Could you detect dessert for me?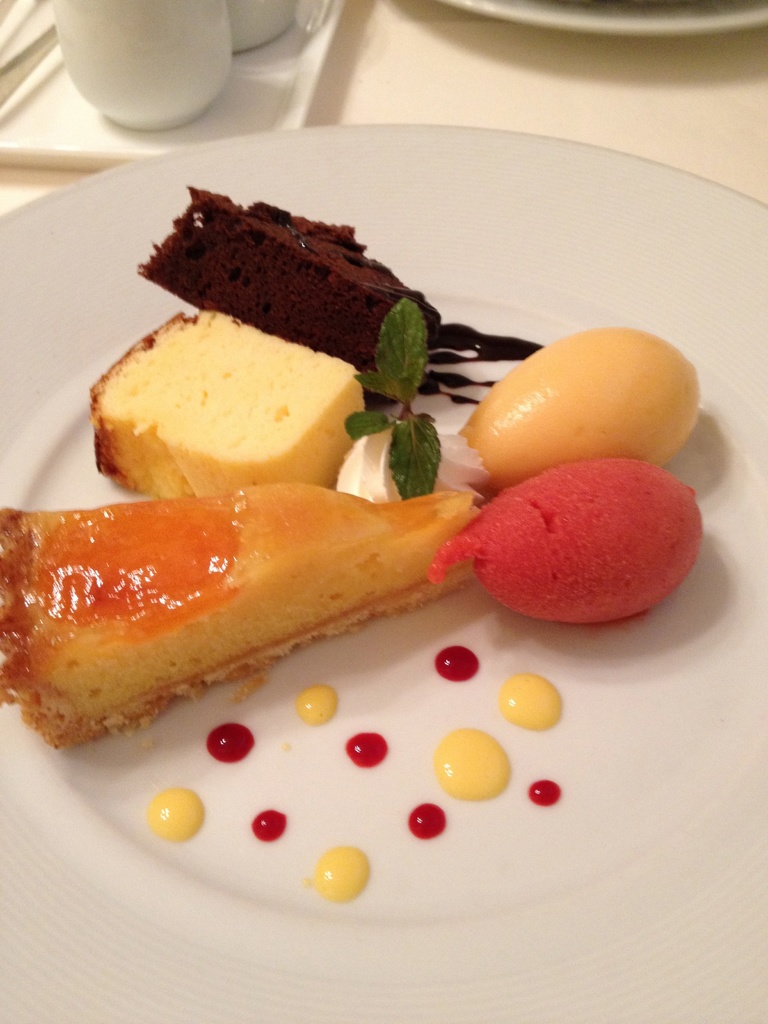
Detection result: [x1=0, y1=463, x2=477, y2=751].
